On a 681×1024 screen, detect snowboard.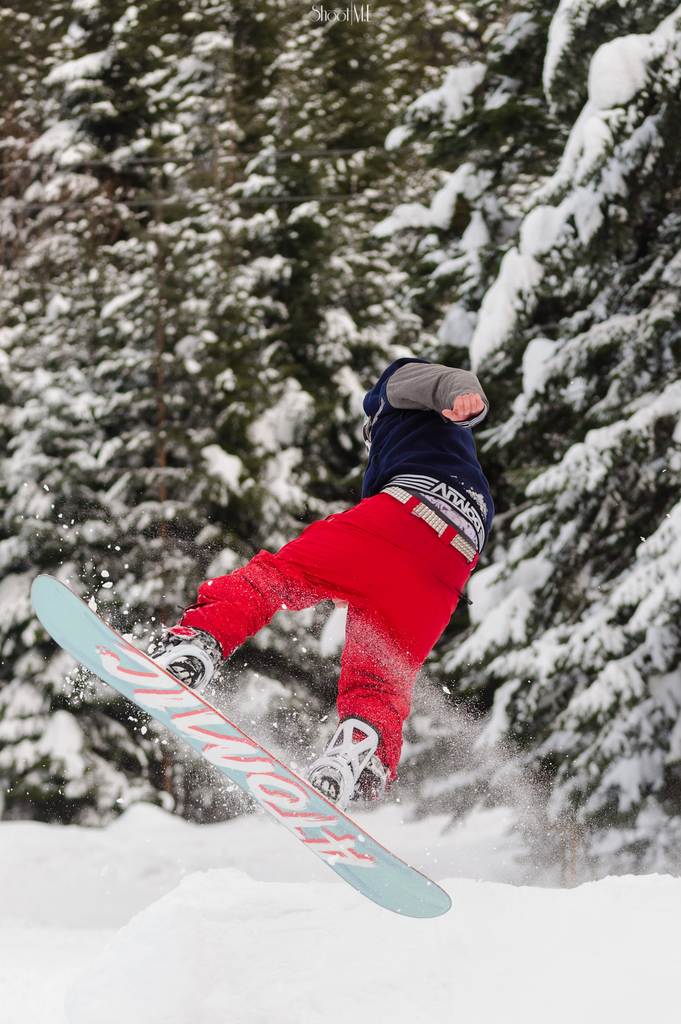
region(12, 570, 453, 935).
